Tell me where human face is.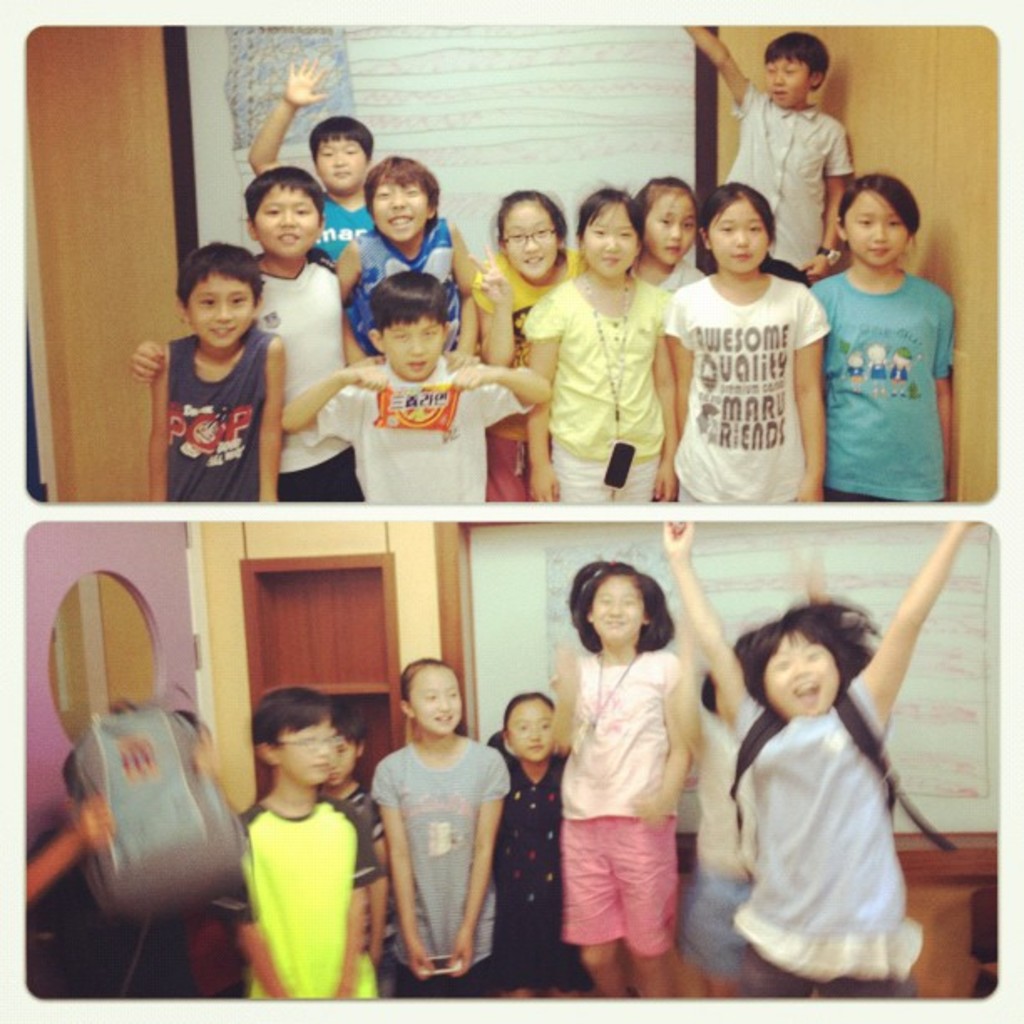
human face is at <bbox>189, 278, 251, 351</bbox>.
